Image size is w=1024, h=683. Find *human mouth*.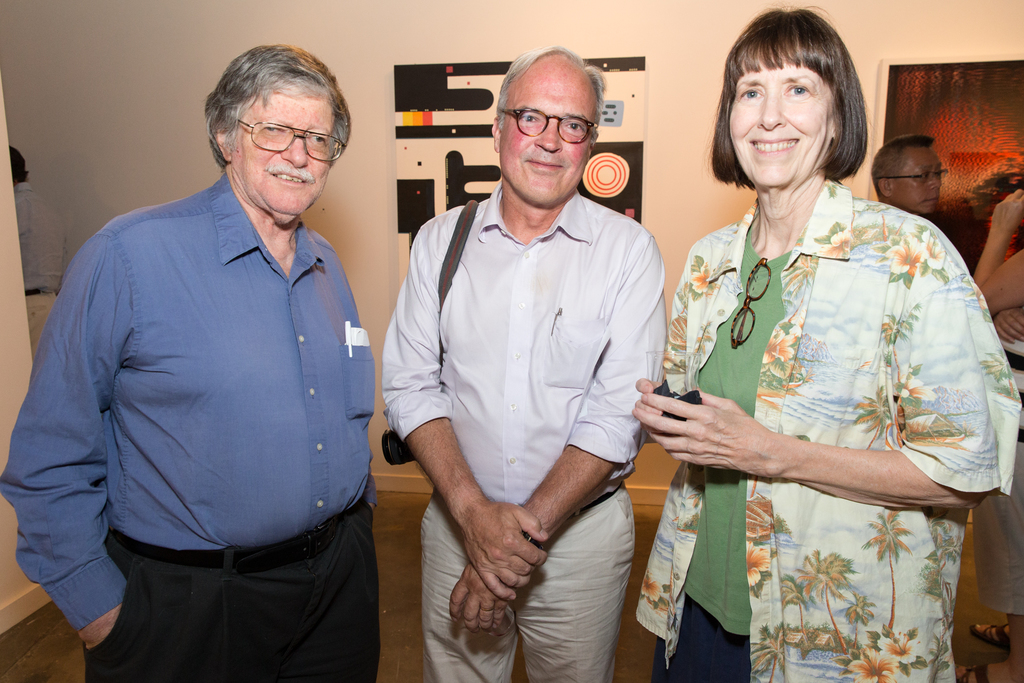
(920,193,935,209).
